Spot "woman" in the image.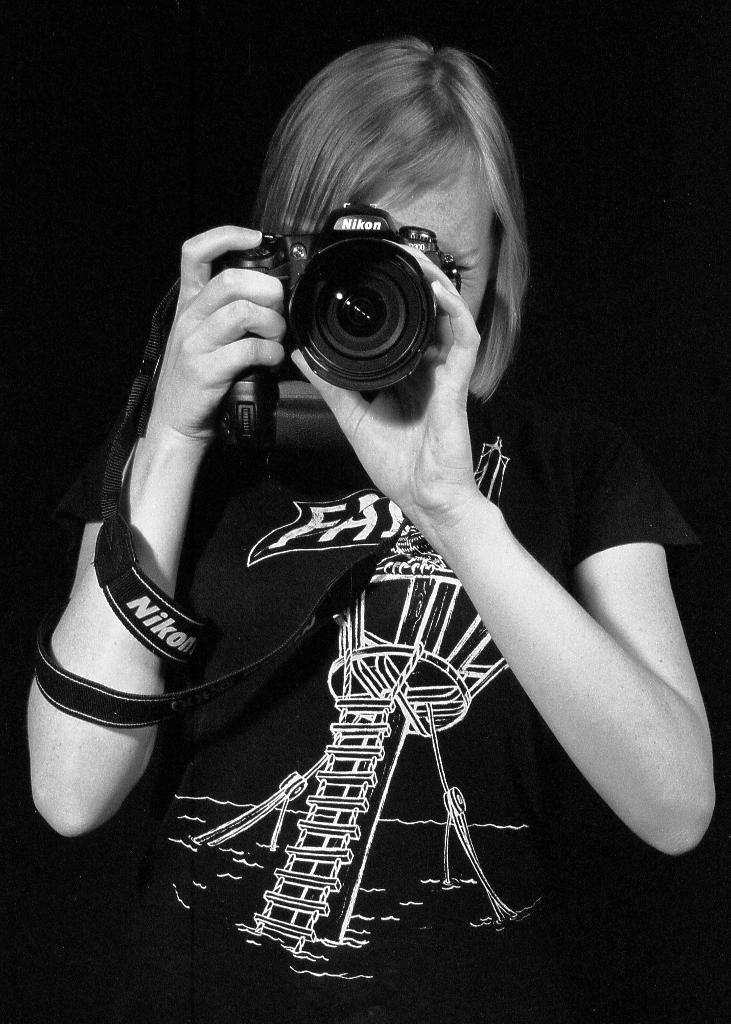
"woman" found at bbox(19, 25, 722, 1023).
